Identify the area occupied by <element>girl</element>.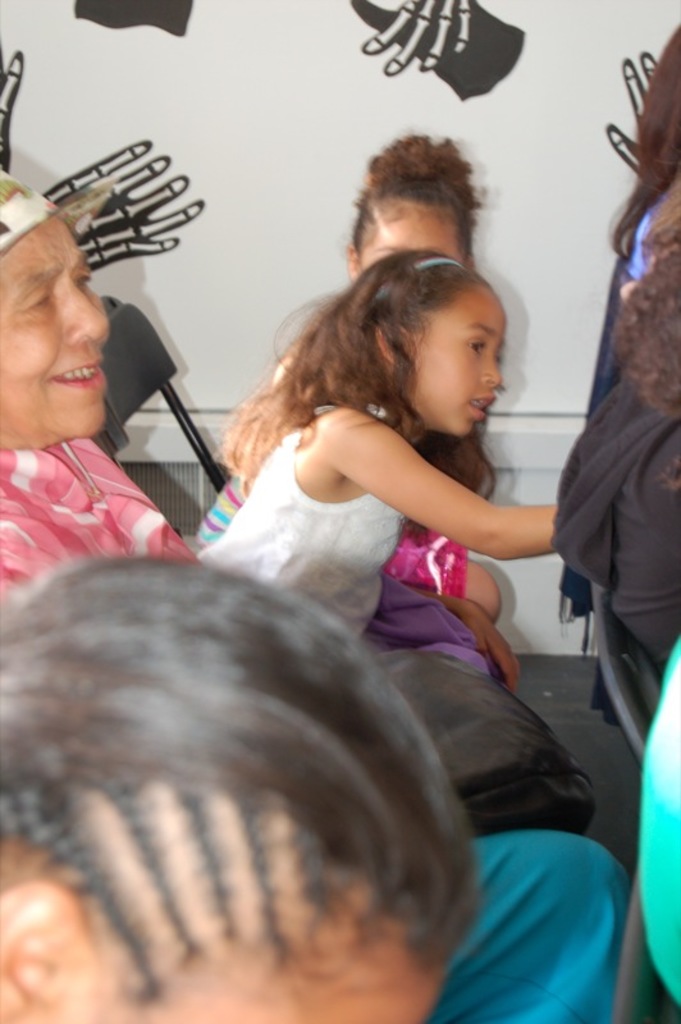
Area: x1=200 y1=239 x2=576 y2=676.
